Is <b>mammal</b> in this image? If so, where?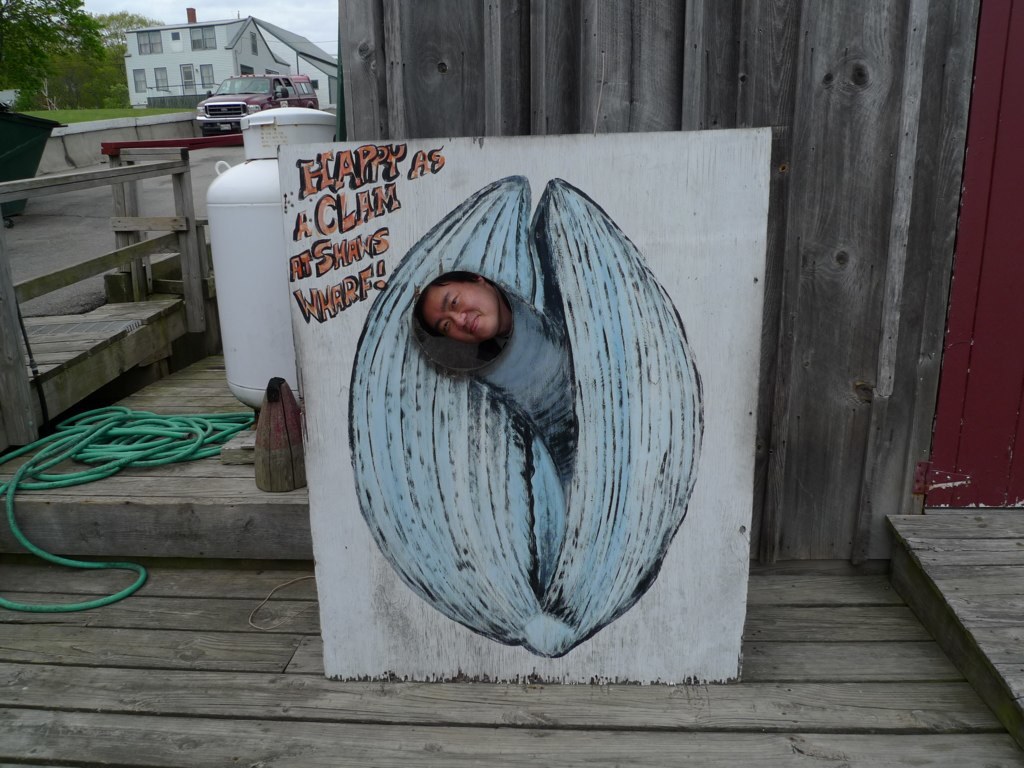
Yes, at 422,279,510,356.
